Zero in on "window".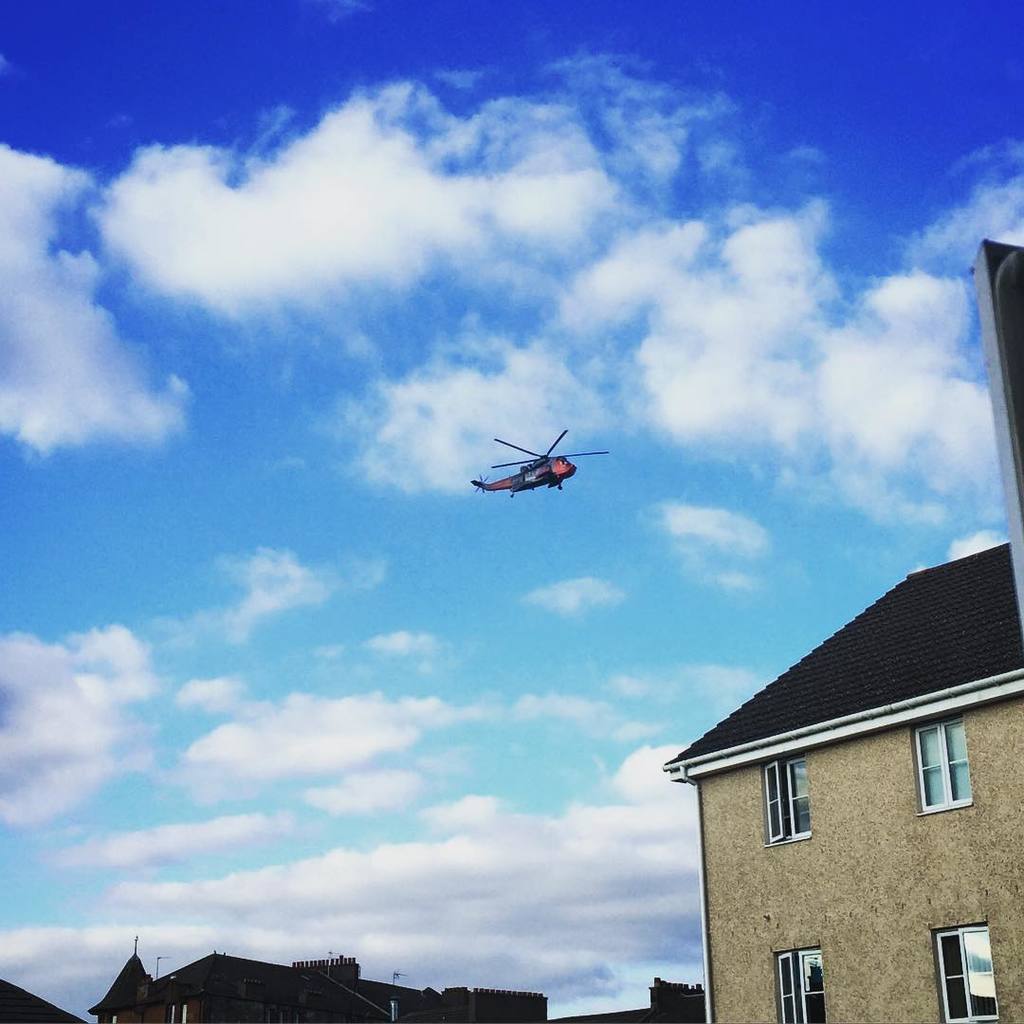
Zeroed in: bbox=[777, 947, 829, 1023].
